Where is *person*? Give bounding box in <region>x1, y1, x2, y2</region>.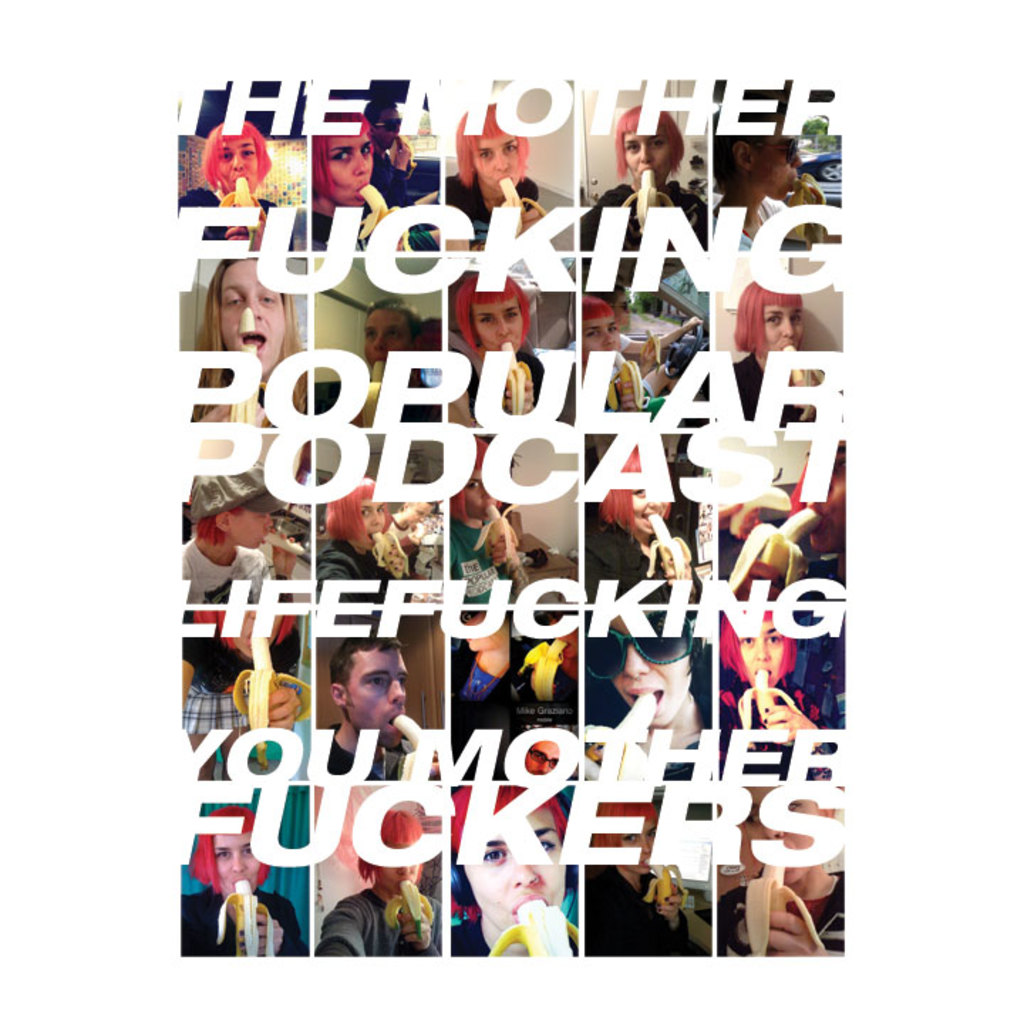
<region>596, 804, 687, 953</region>.
